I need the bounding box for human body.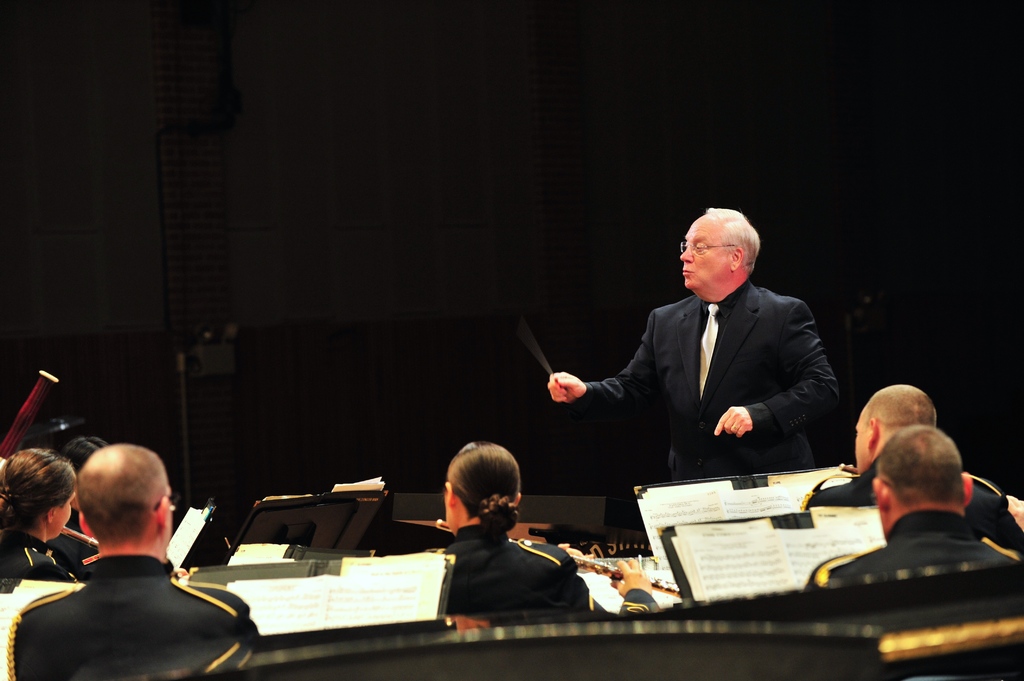
Here it is: box=[13, 442, 260, 670].
